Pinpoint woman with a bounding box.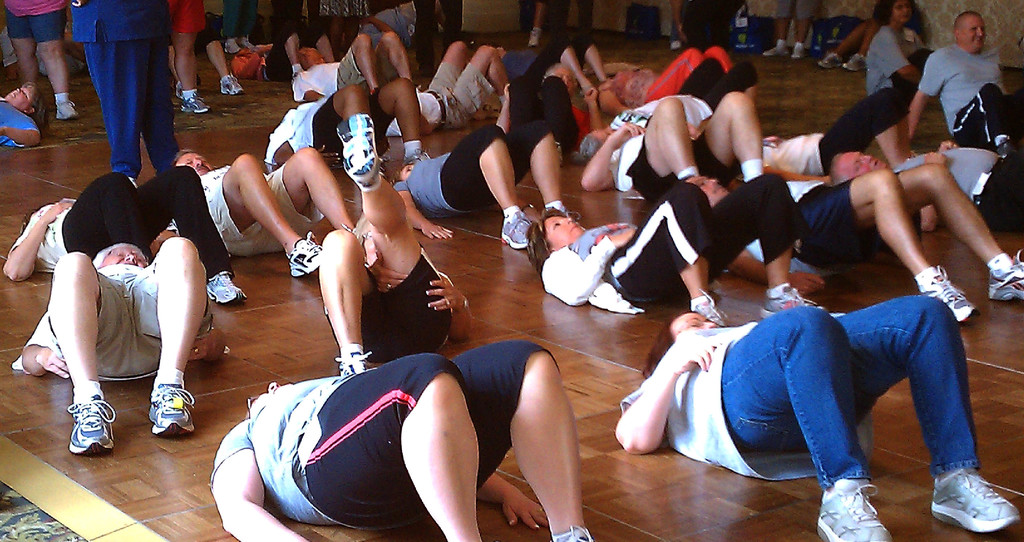
bbox(616, 296, 1019, 541).
